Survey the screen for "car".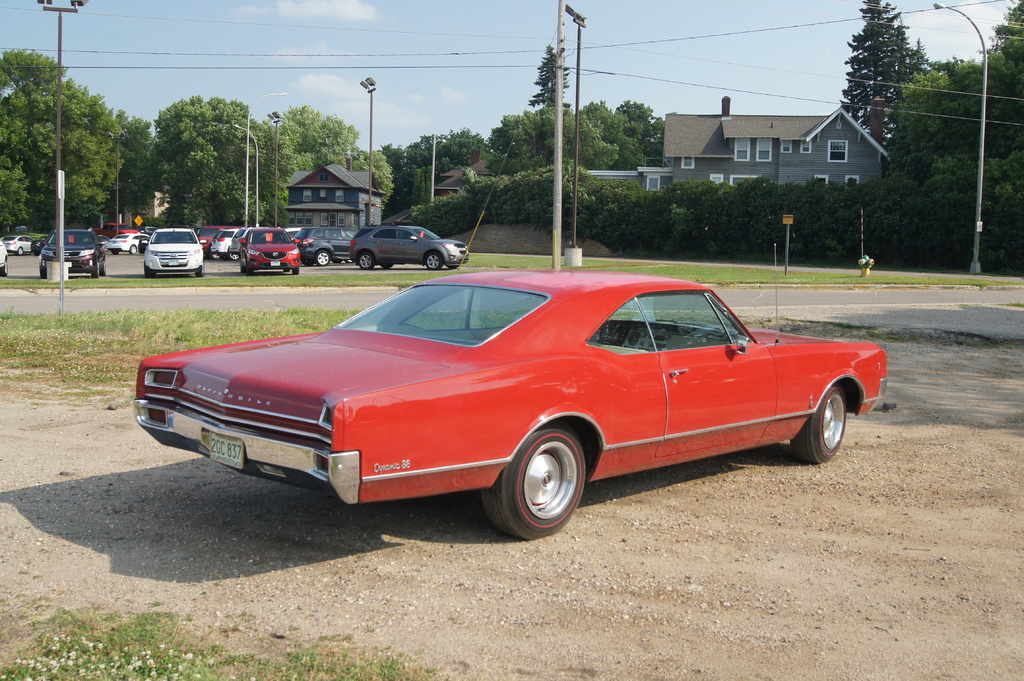
Survey found: 210:229:235:259.
